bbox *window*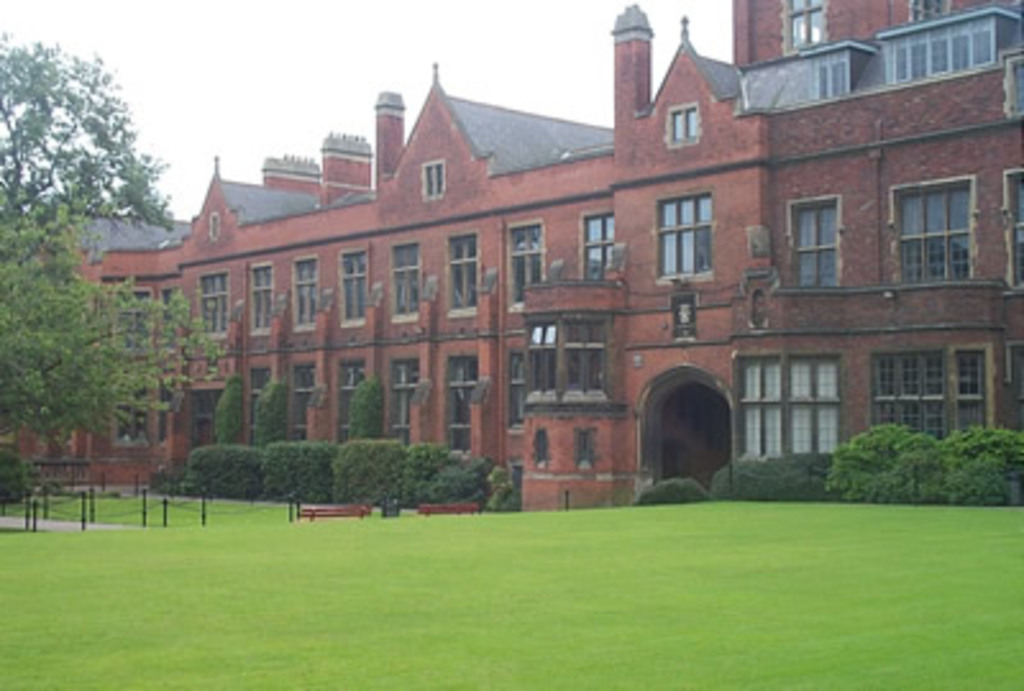
Rect(443, 228, 484, 320)
